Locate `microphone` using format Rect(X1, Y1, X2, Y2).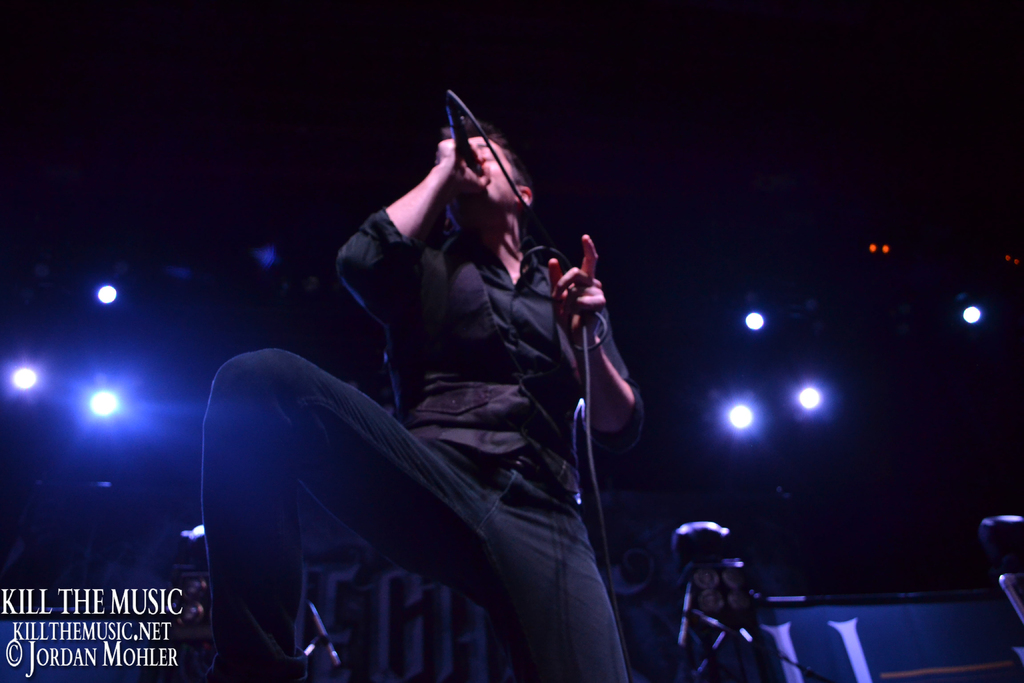
Rect(445, 94, 483, 172).
